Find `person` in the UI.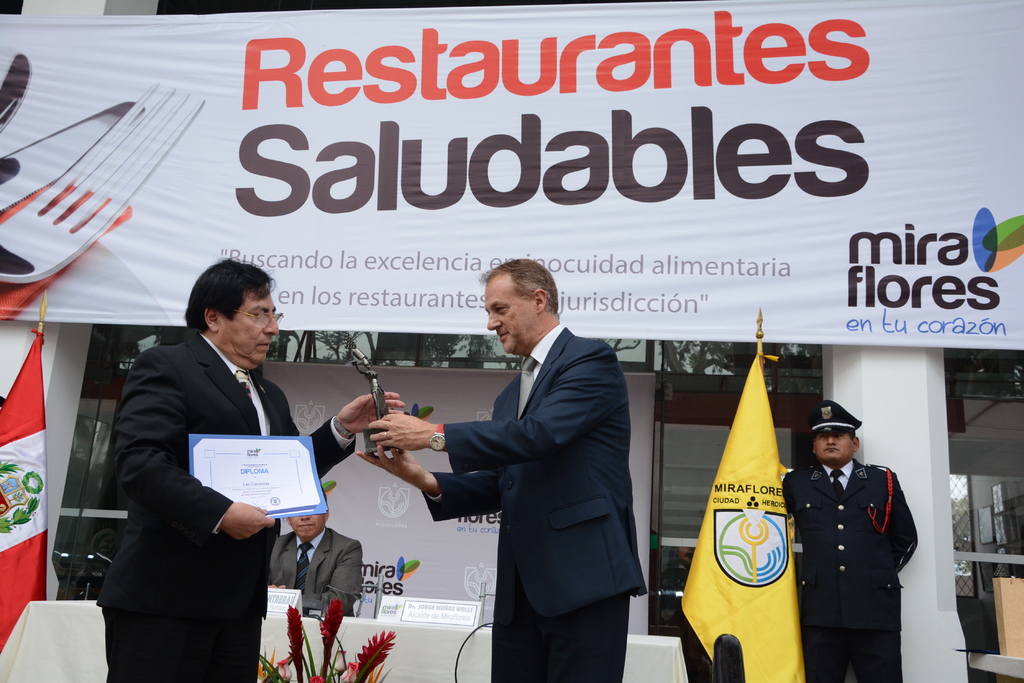
UI element at 356, 259, 654, 682.
